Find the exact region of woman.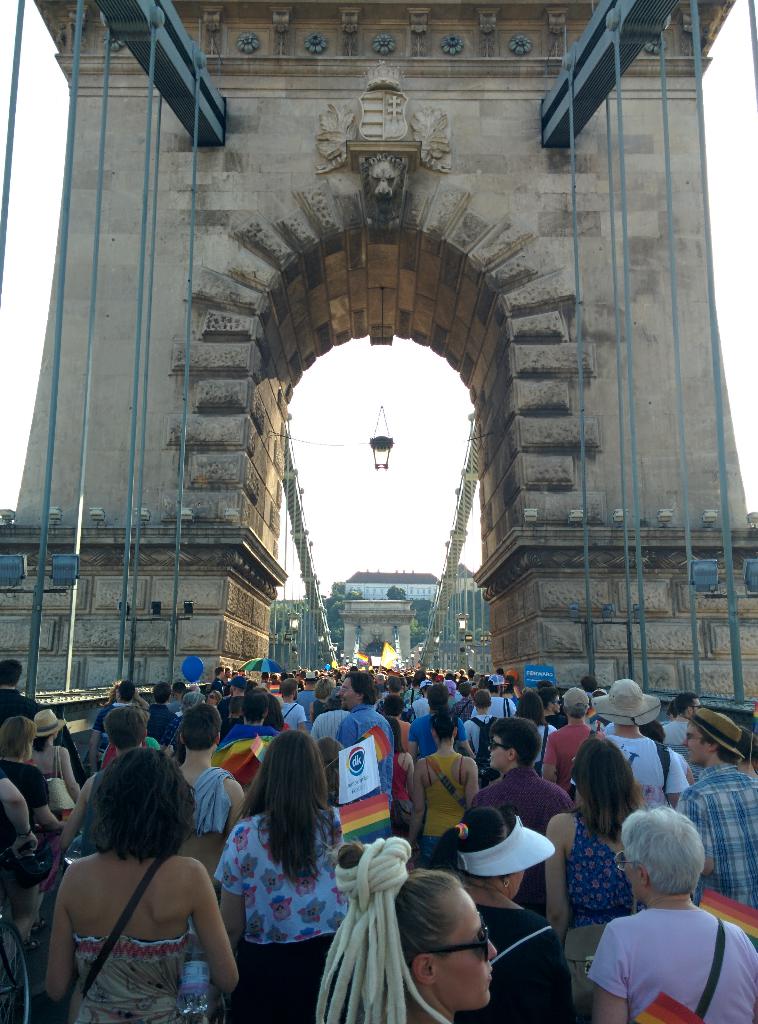
Exact region: x1=172, y1=698, x2=259, y2=836.
